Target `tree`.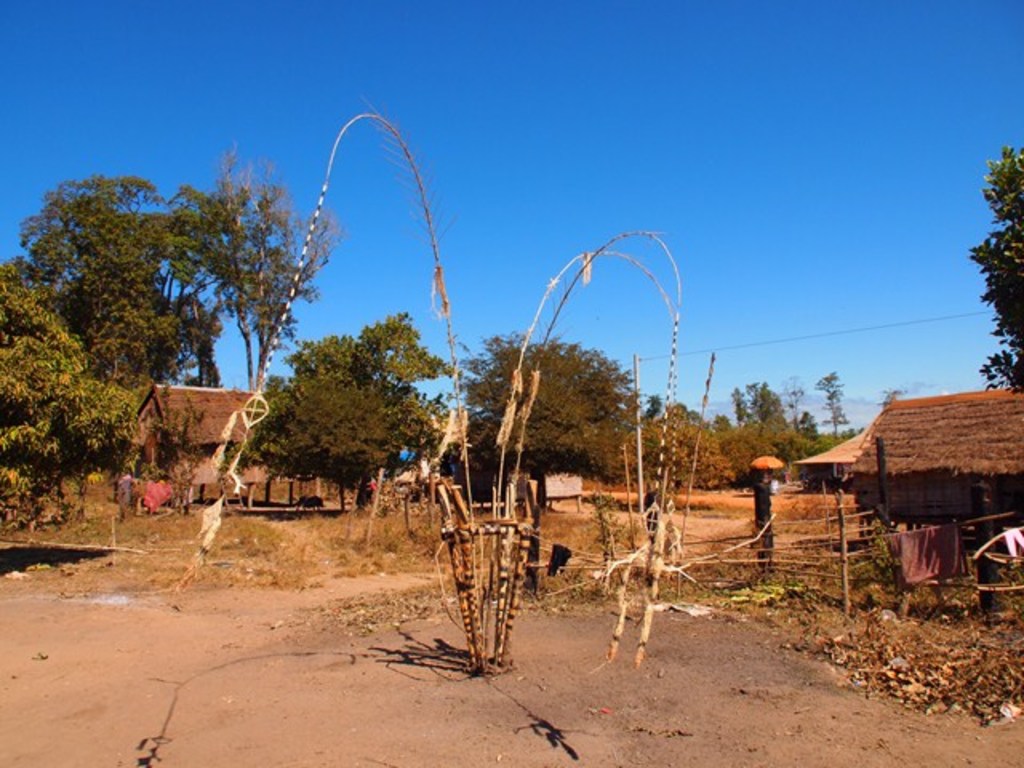
Target region: bbox=[13, 166, 205, 390].
